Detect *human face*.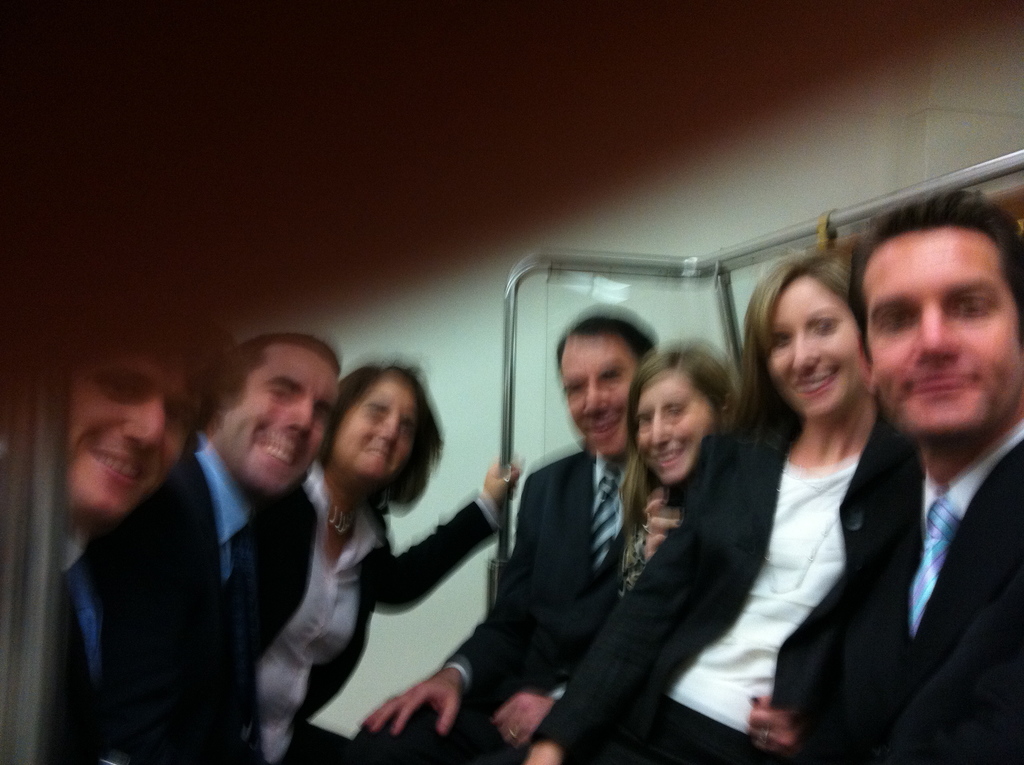
Detected at (left=639, top=376, right=714, bottom=487).
